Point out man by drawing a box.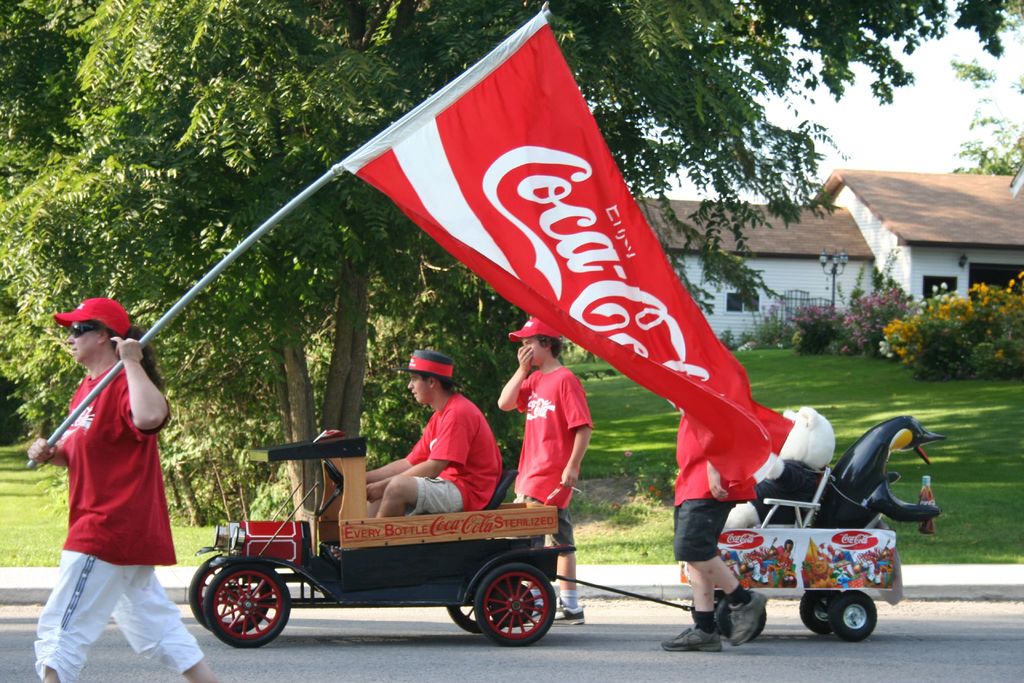
x1=356, y1=351, x2=499, y2=514.
